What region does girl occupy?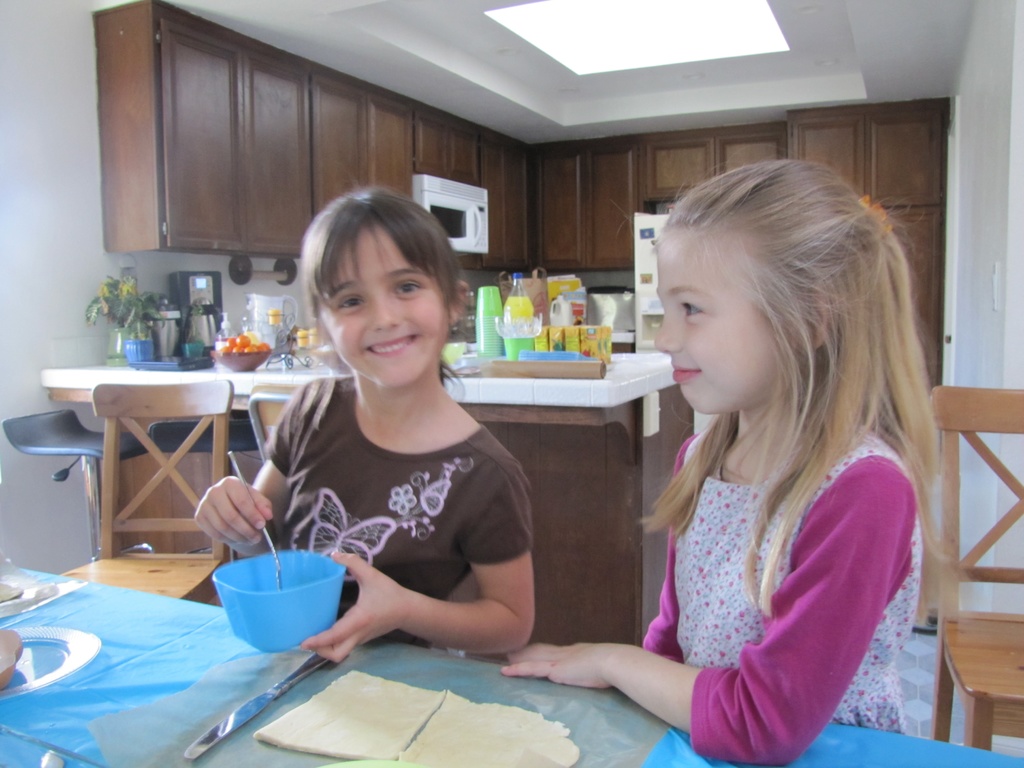
bbox(189, 178, 546, 684).
